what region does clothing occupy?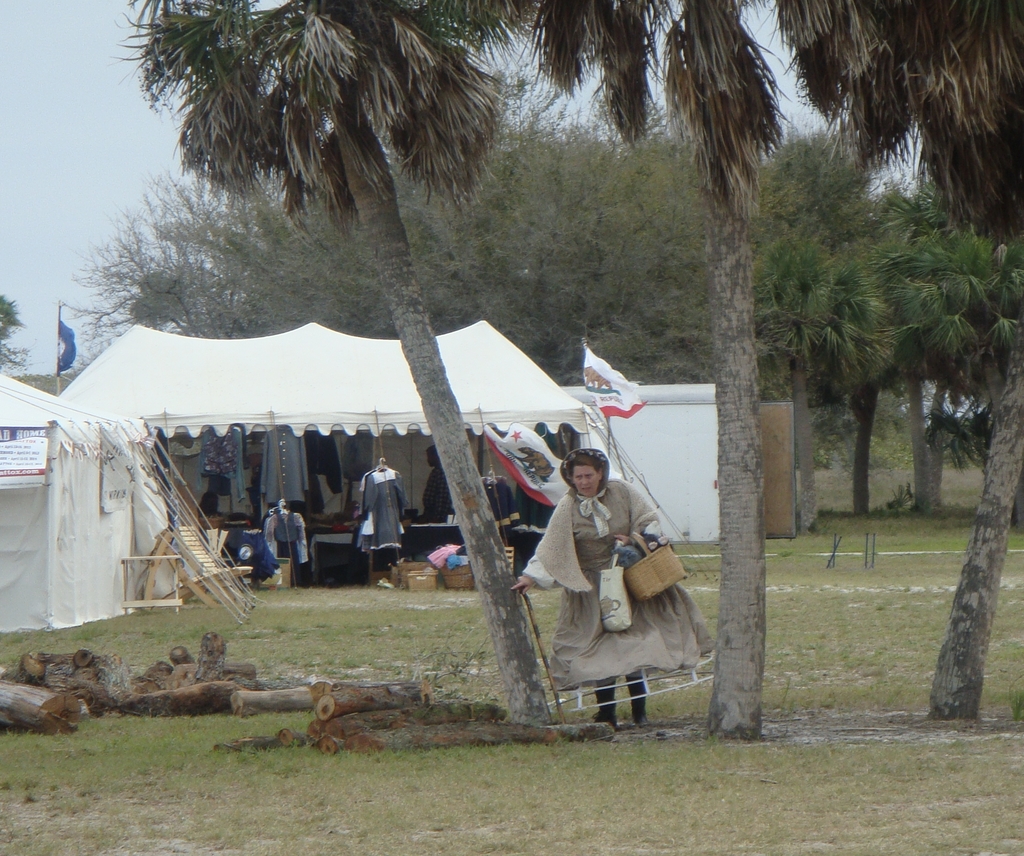
bbox=[263, 506, 313, 559].
